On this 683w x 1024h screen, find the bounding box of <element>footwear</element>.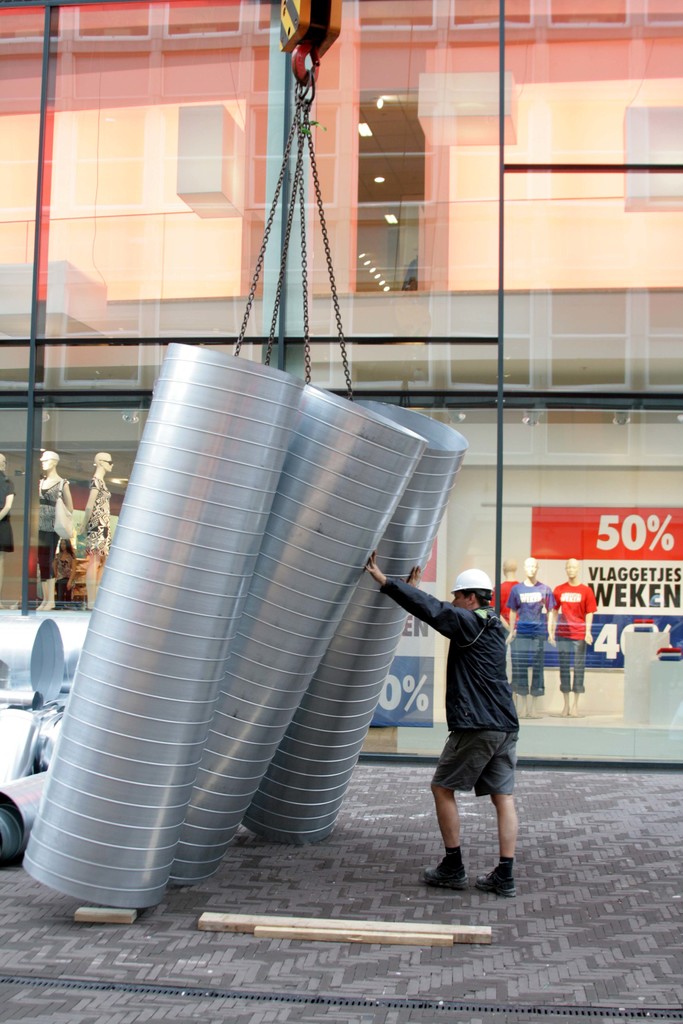
Bounding box: Rect(472, 858, 519, 902).
